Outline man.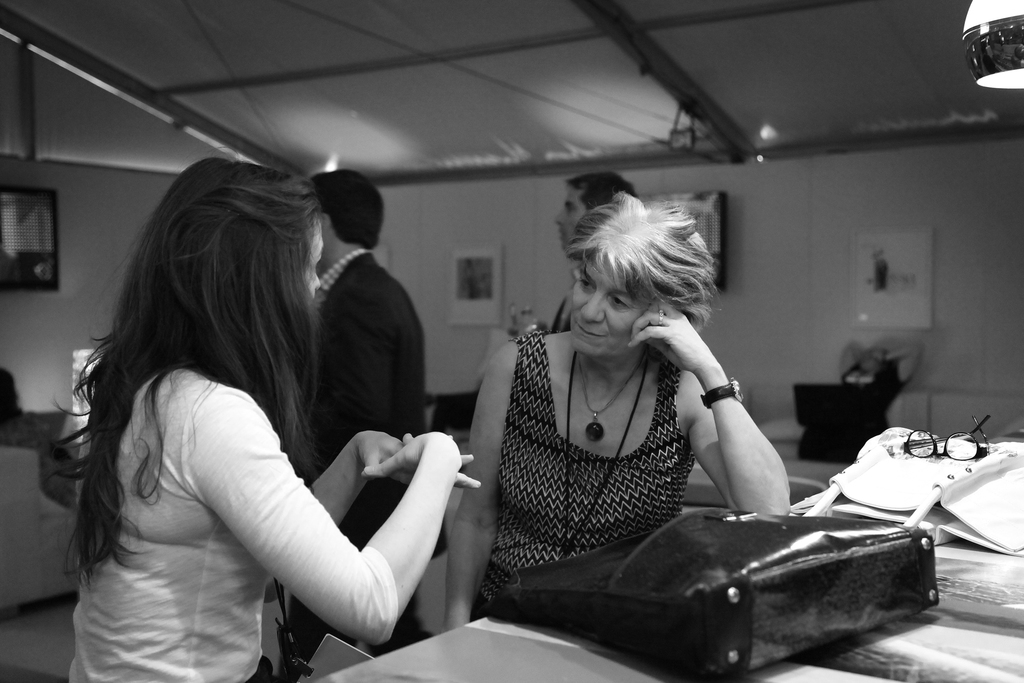
Outline: {"x1": 548, "y1": 172, "x2": 636, "y2": 333}.
